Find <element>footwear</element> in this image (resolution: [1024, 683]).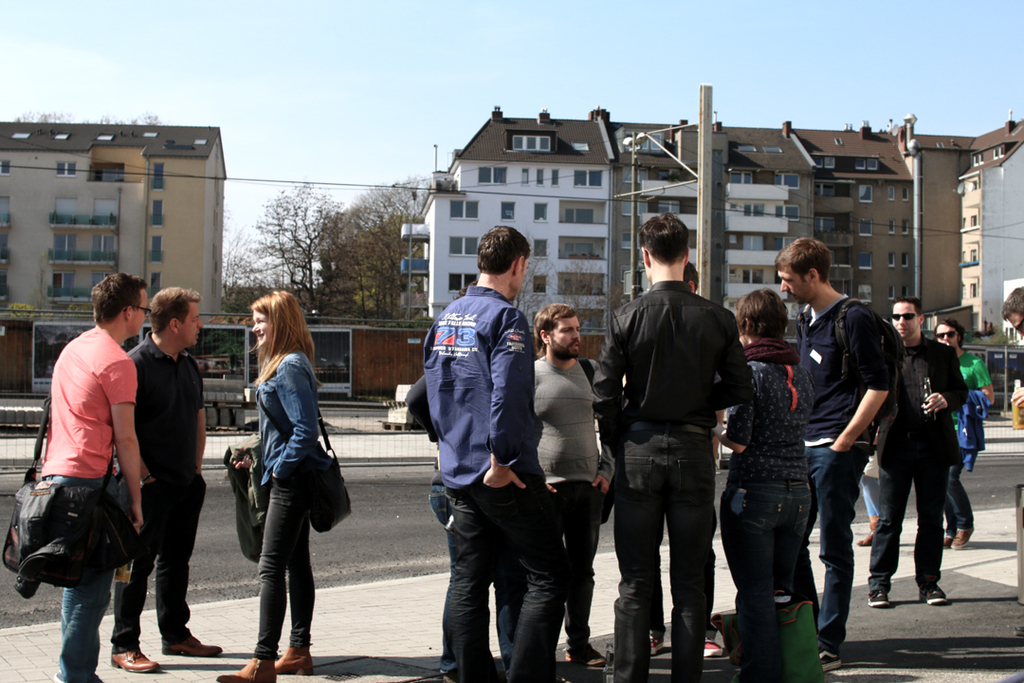
[x1=161, y1=633, x2=224, y2=658].
